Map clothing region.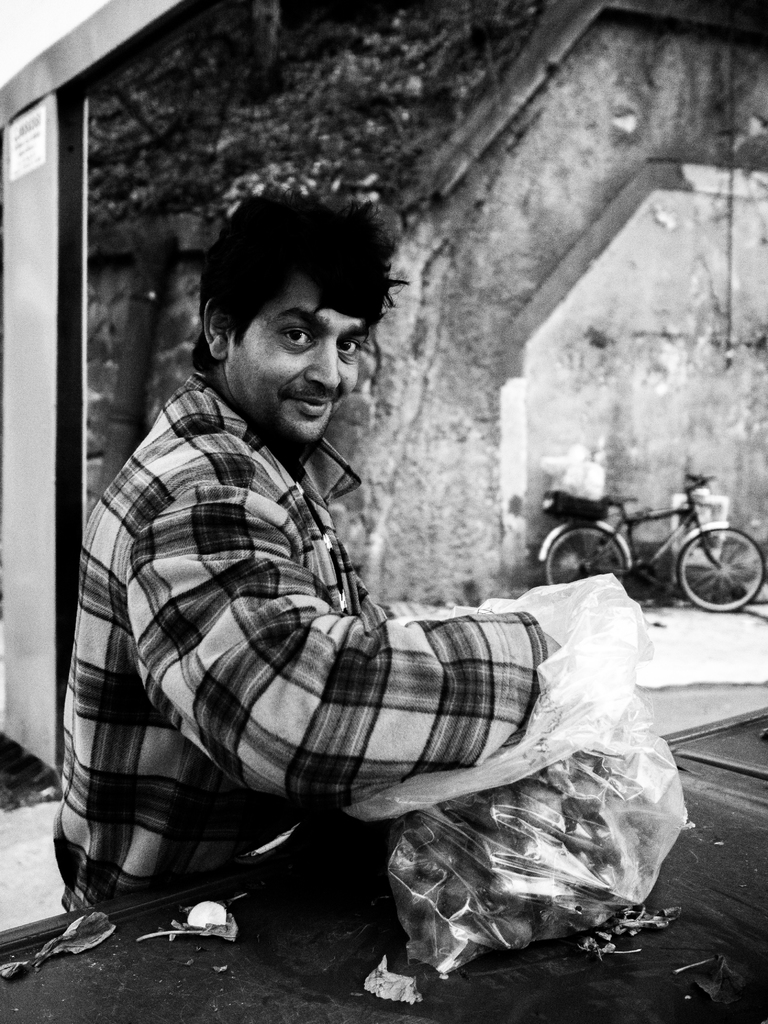
Mapped to 76, 301, 588, 892.
